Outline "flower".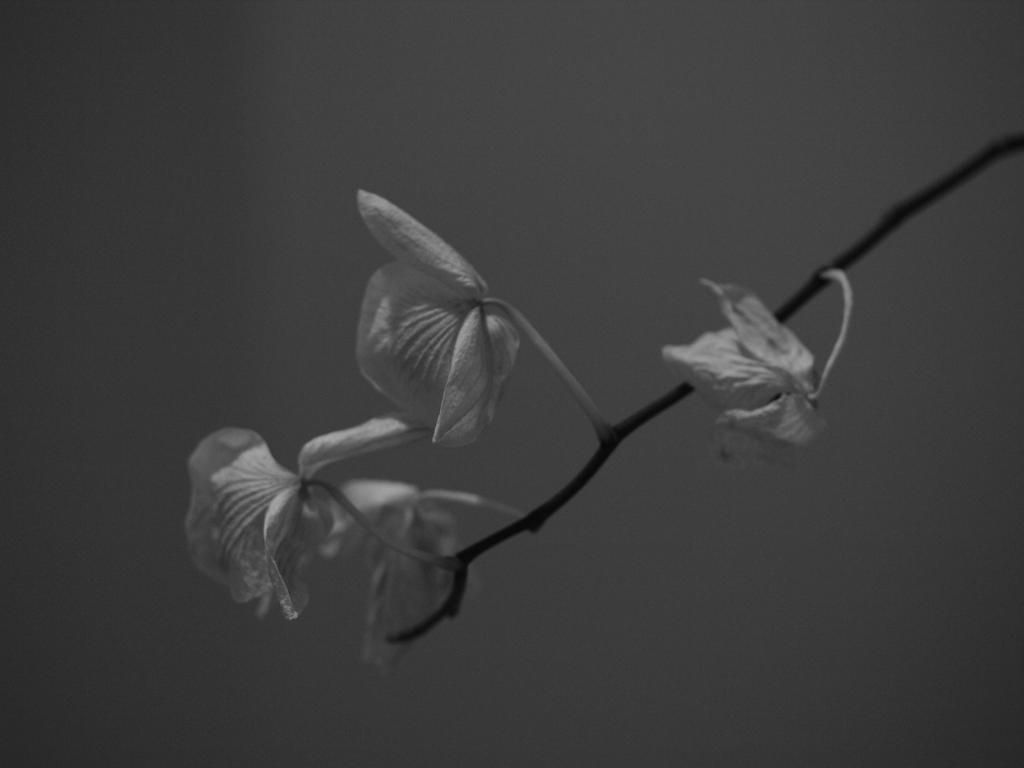
Outline: <bbox>183, 414, 438, 619</bbox>.
